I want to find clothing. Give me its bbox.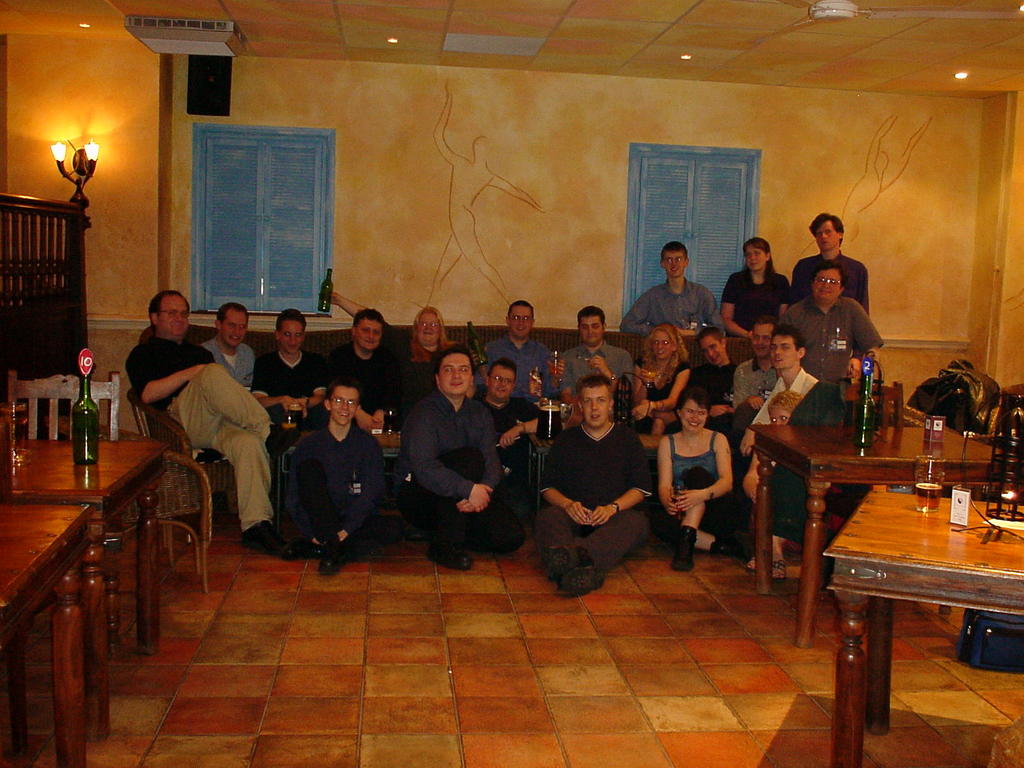
278/420/387/549.
